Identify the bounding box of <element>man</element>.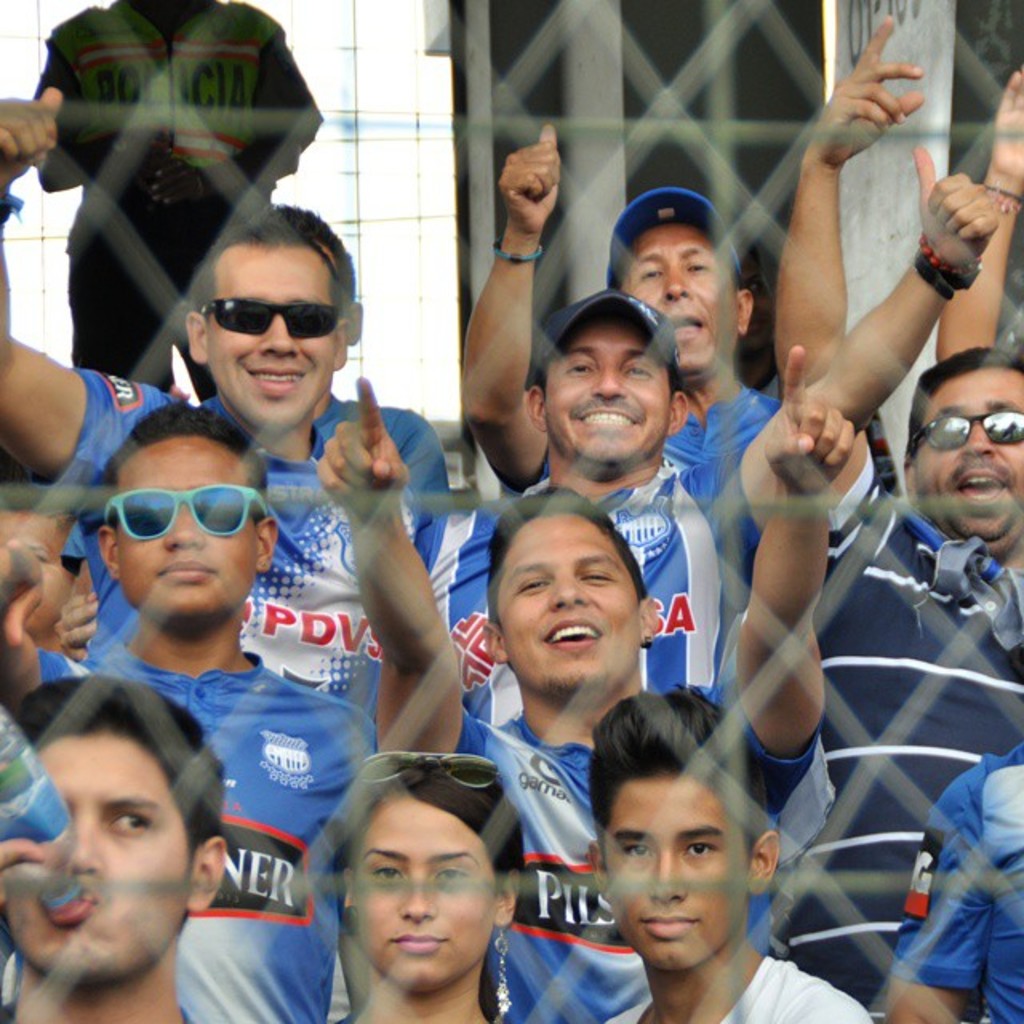
x1=413, y1=155, x2=1003, y2=702.
